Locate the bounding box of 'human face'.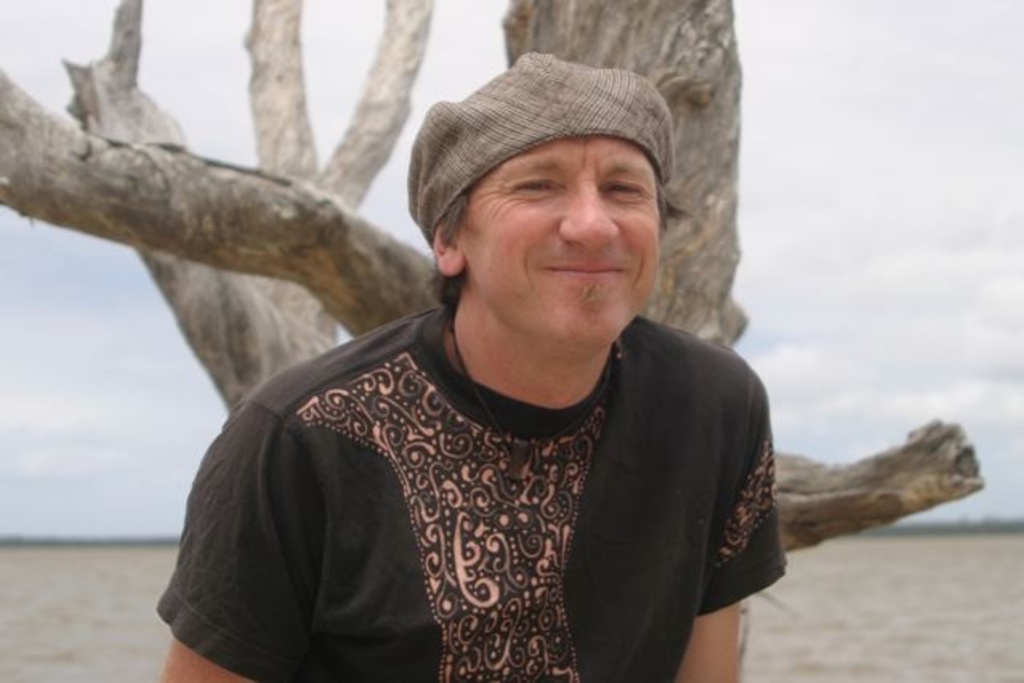
Bounding box: {"left": 449, "top": 128, "right": 660, "bottom": 348}.
